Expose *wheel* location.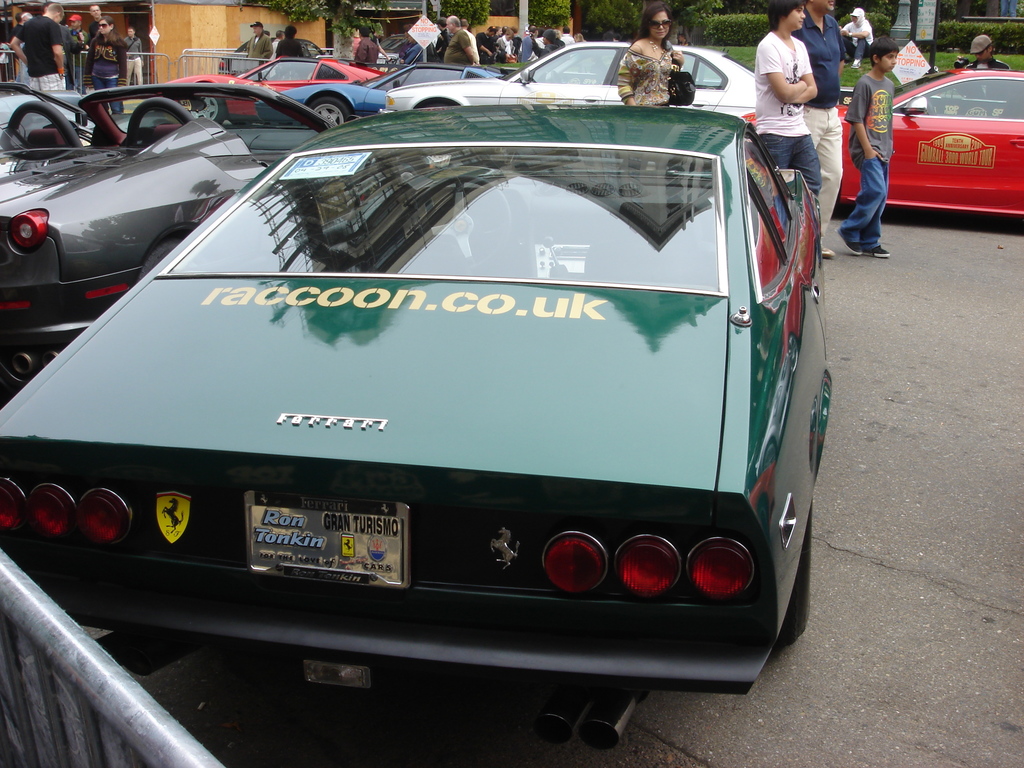
Exposed at bbox=(778, 514, 815, 658).
